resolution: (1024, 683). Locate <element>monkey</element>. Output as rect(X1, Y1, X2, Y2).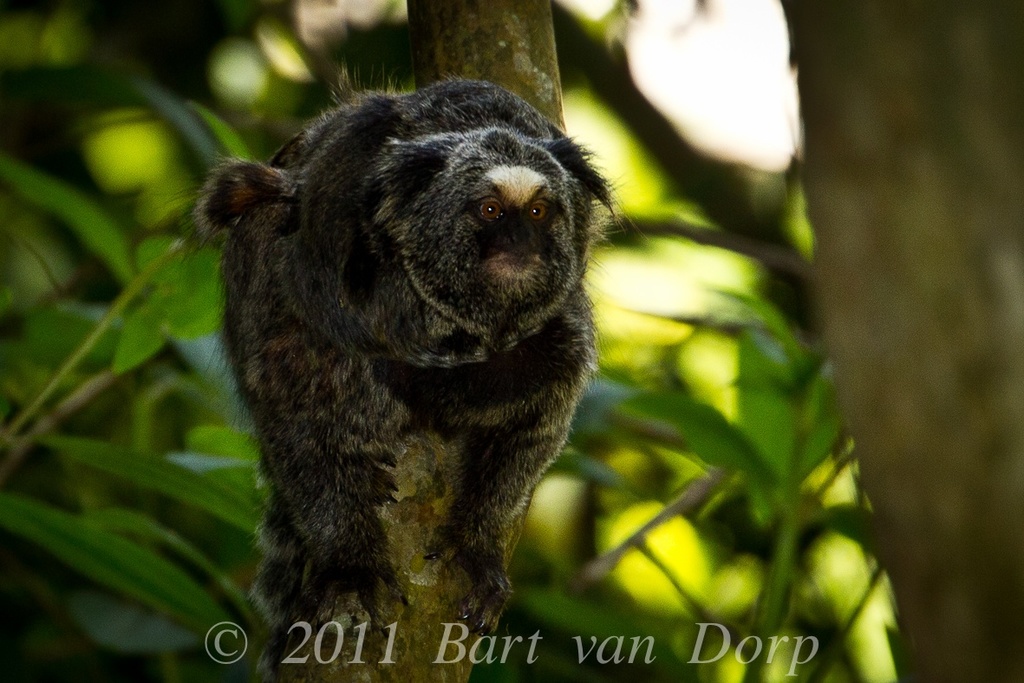
rect(178, 69, 604, 682).
